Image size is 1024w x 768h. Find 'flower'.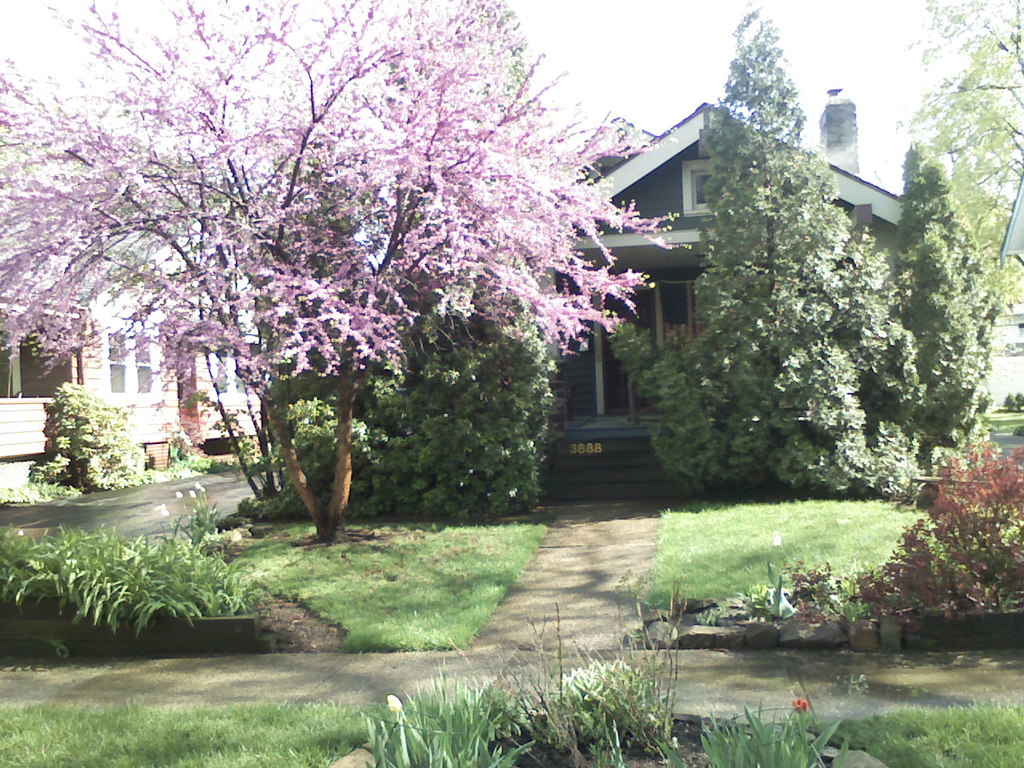
l=794, t=694, r=807, b=714.
